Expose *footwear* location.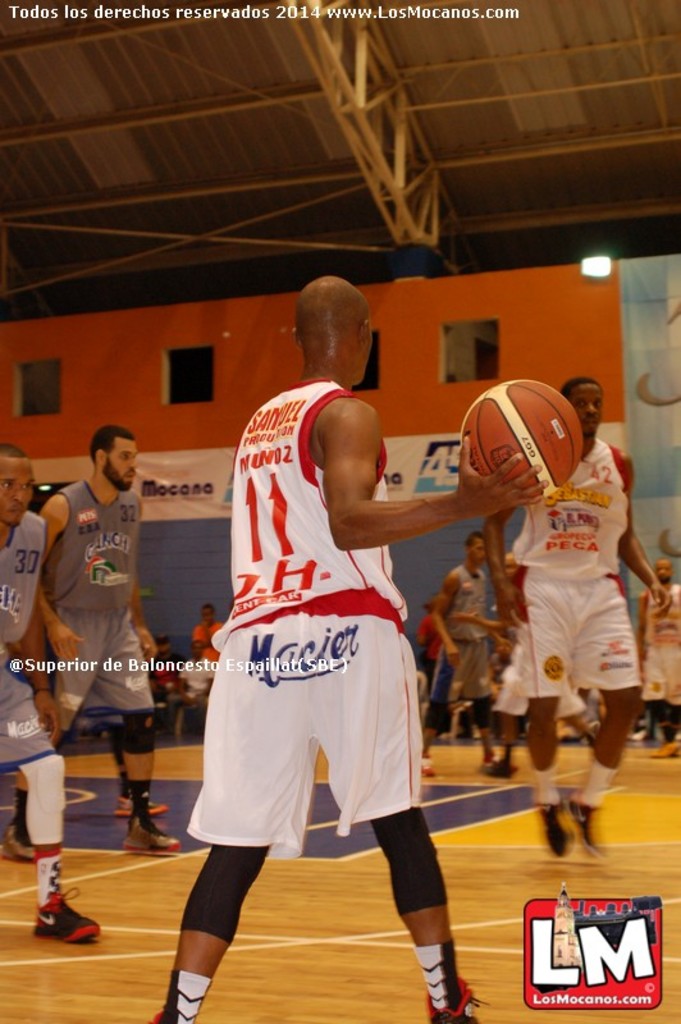
Exposed at box=[429, 979, 489, 1023].
